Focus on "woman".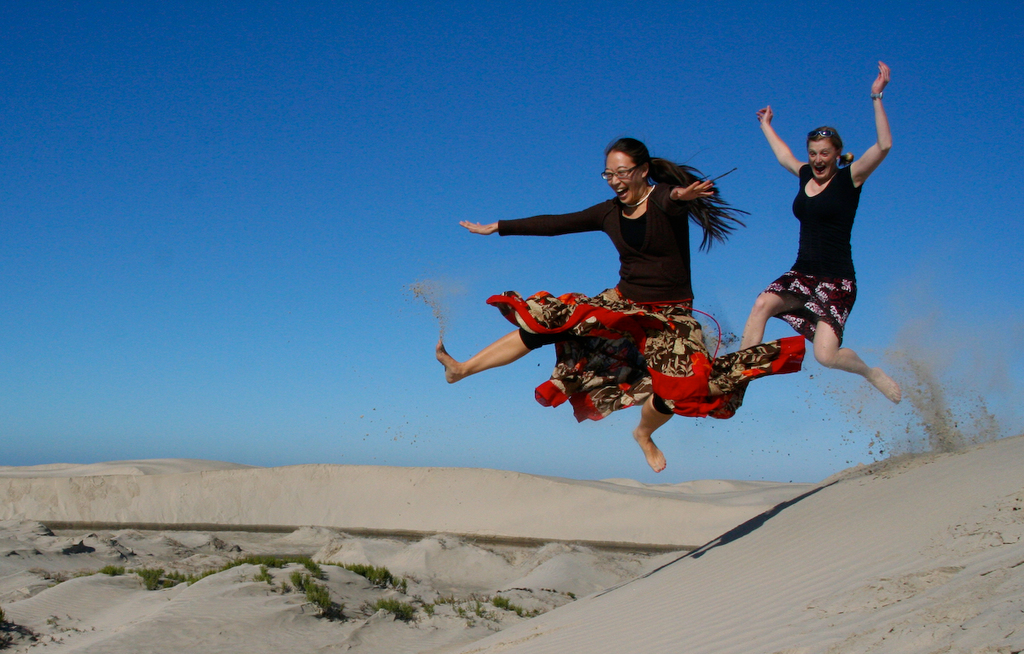
Focused at <region>733, 61, 916, 400</region>.
